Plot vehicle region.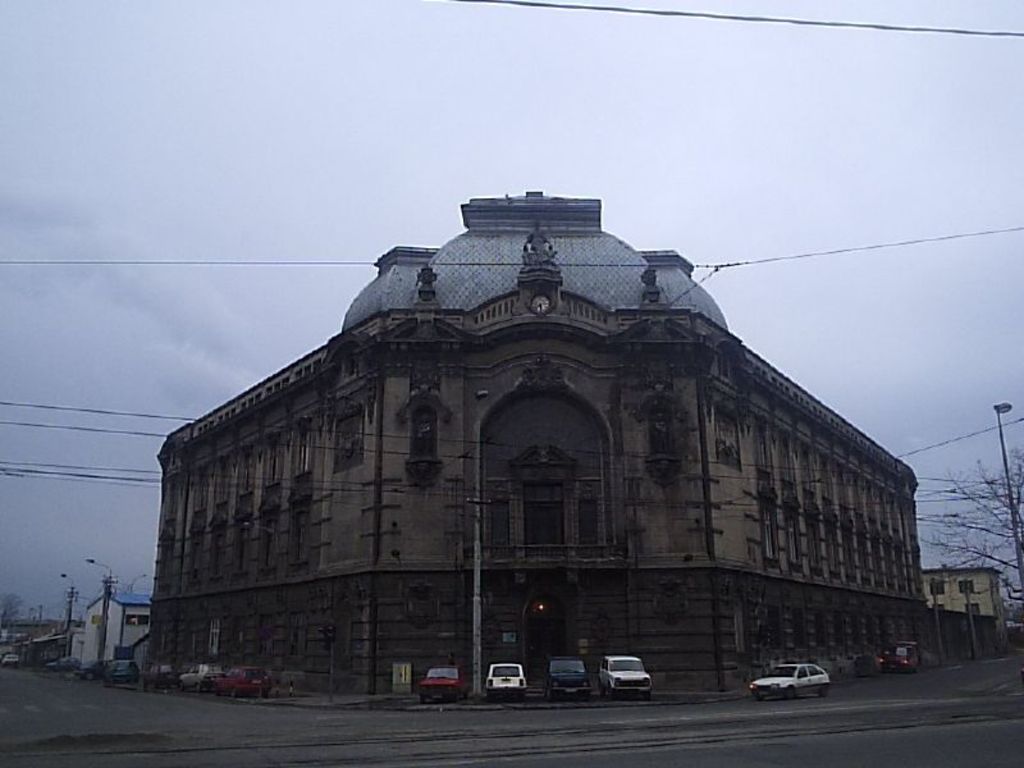
Plotted at rect(173, 663, 206, 691).
